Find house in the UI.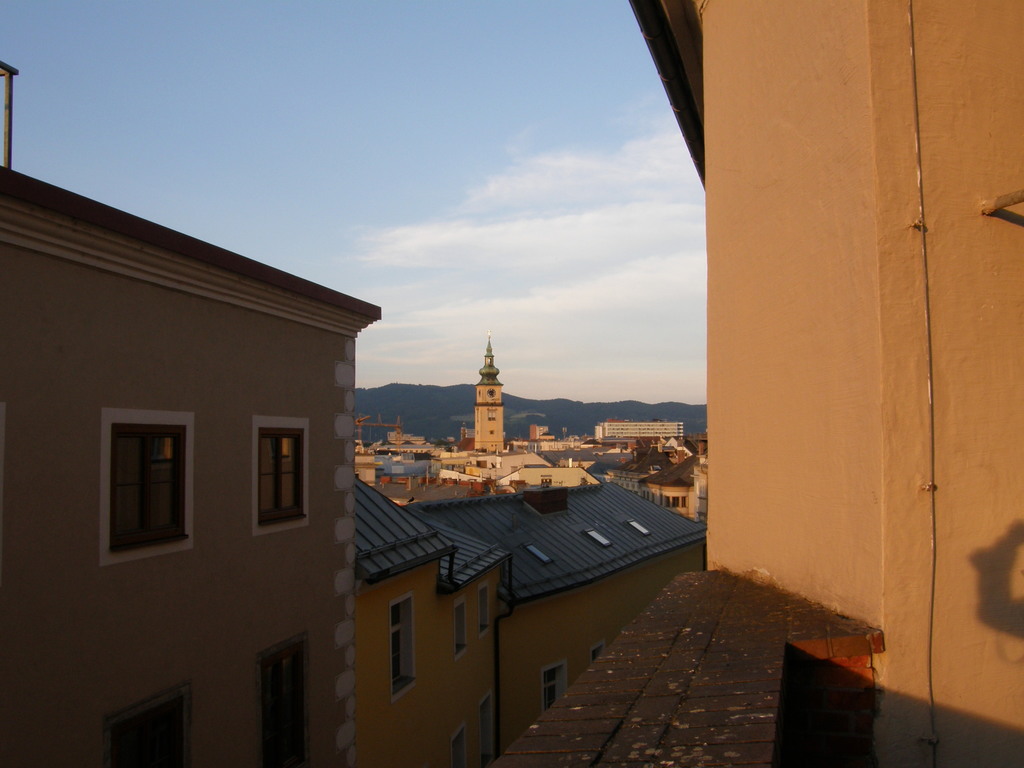
UI element at 0/62/381/767.
